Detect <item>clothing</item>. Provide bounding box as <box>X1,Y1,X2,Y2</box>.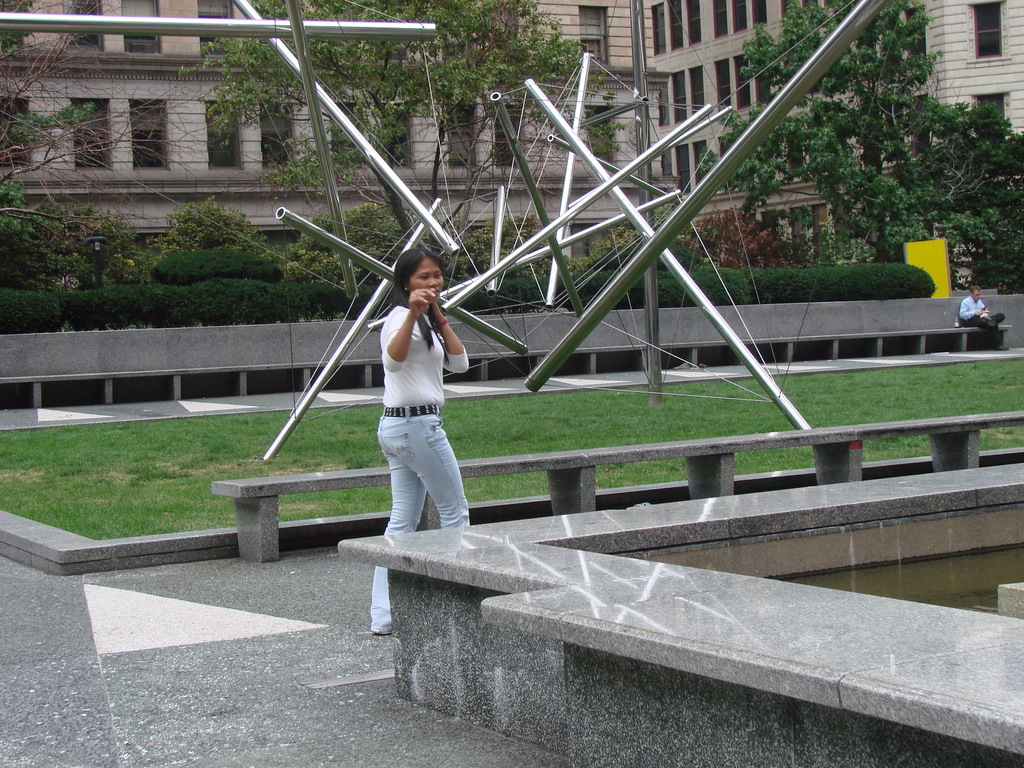
<box>956,295,1007,344</box>.
